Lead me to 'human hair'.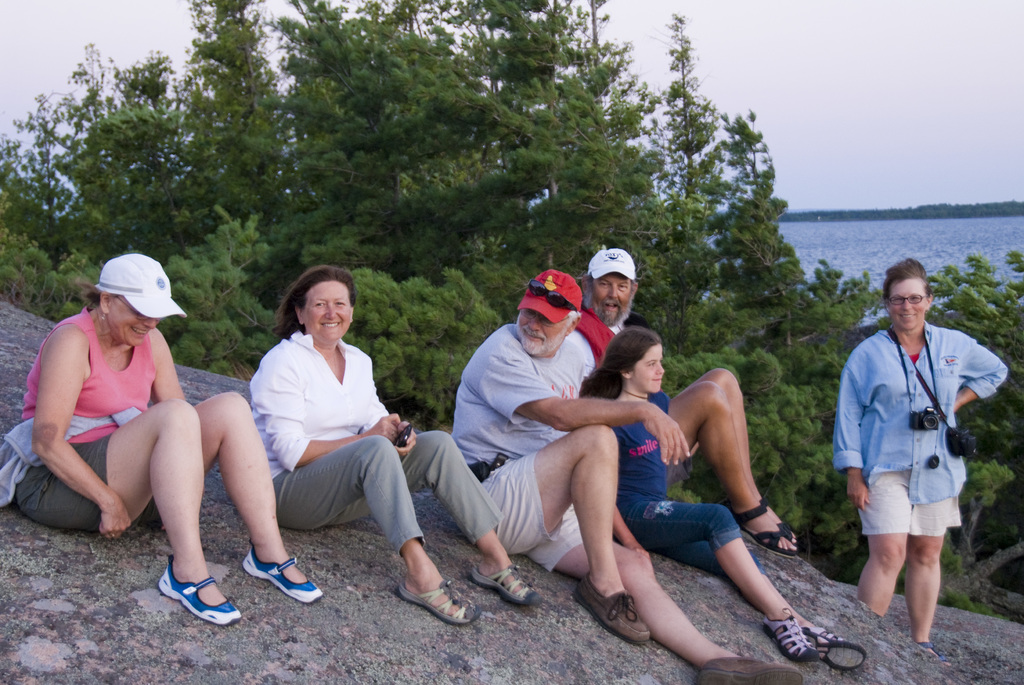
Lead to 888 248 931 284.
